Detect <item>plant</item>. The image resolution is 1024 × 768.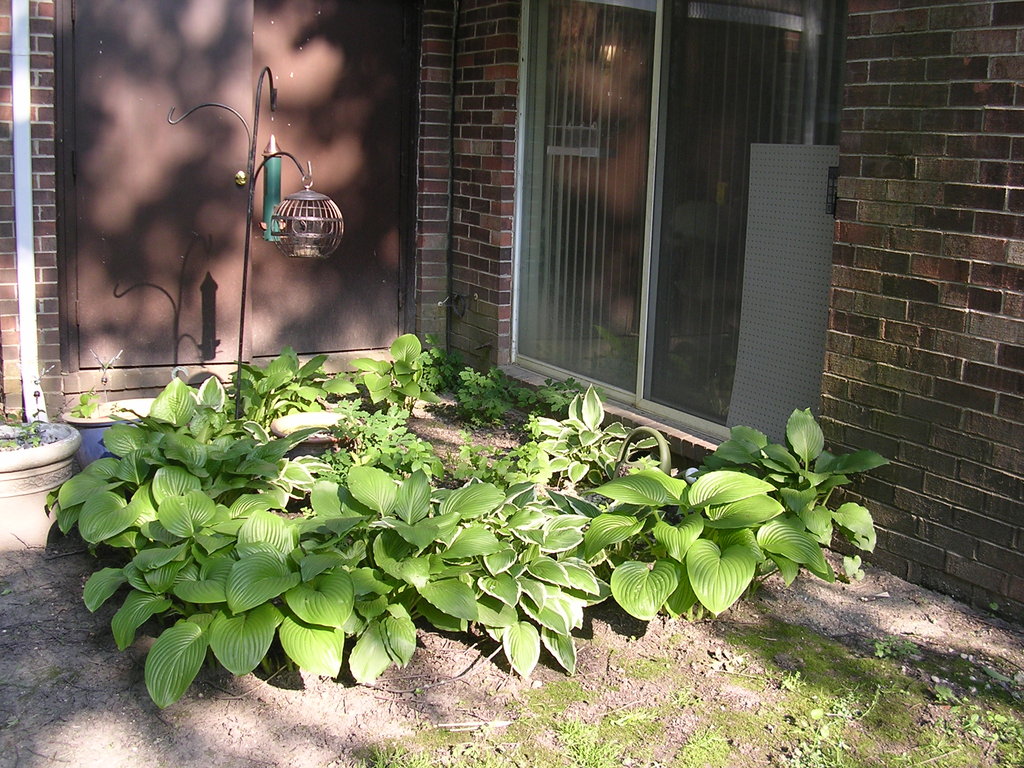
0:403:51:450.
